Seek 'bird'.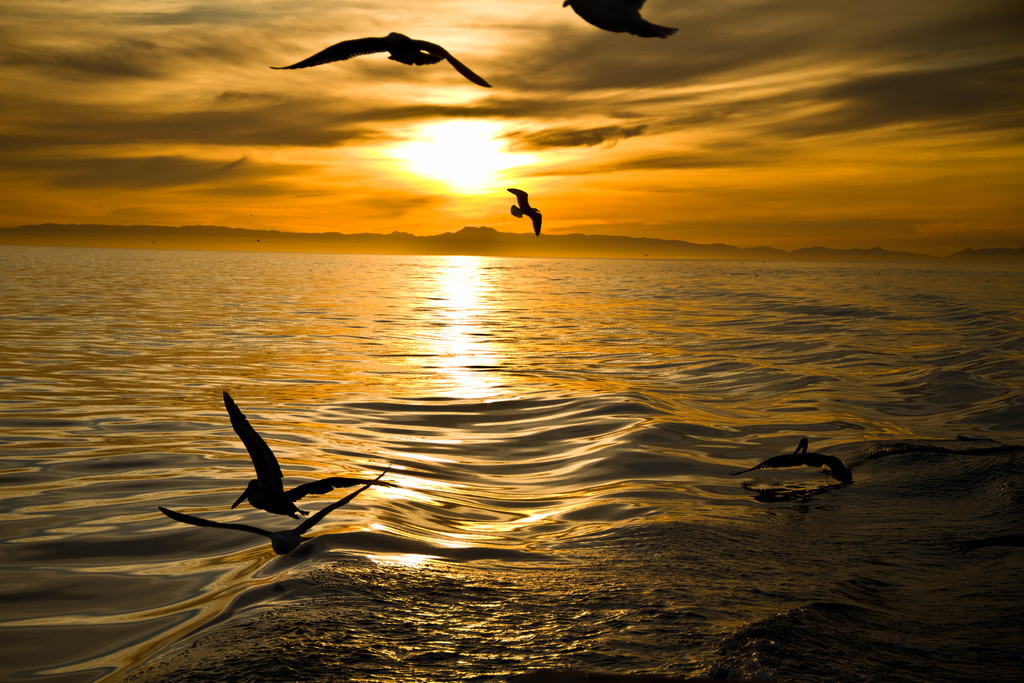
<bbox>256, 24, 511, 87</bbox>.
